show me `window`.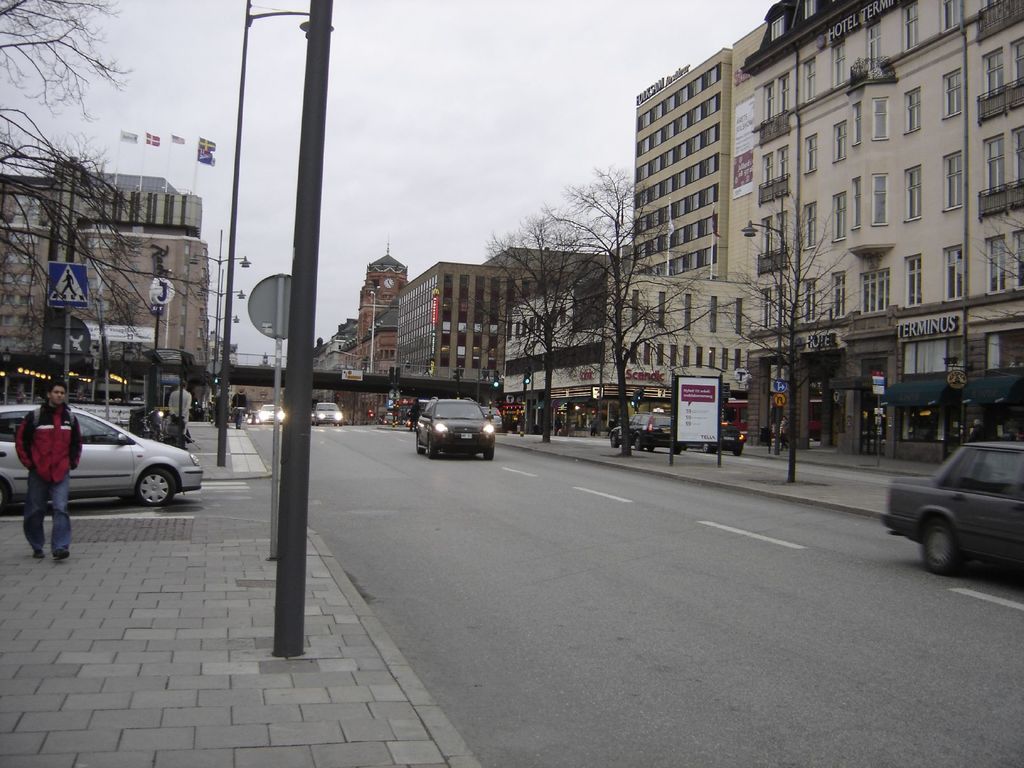
`window` is here: [835,120,851,161].
